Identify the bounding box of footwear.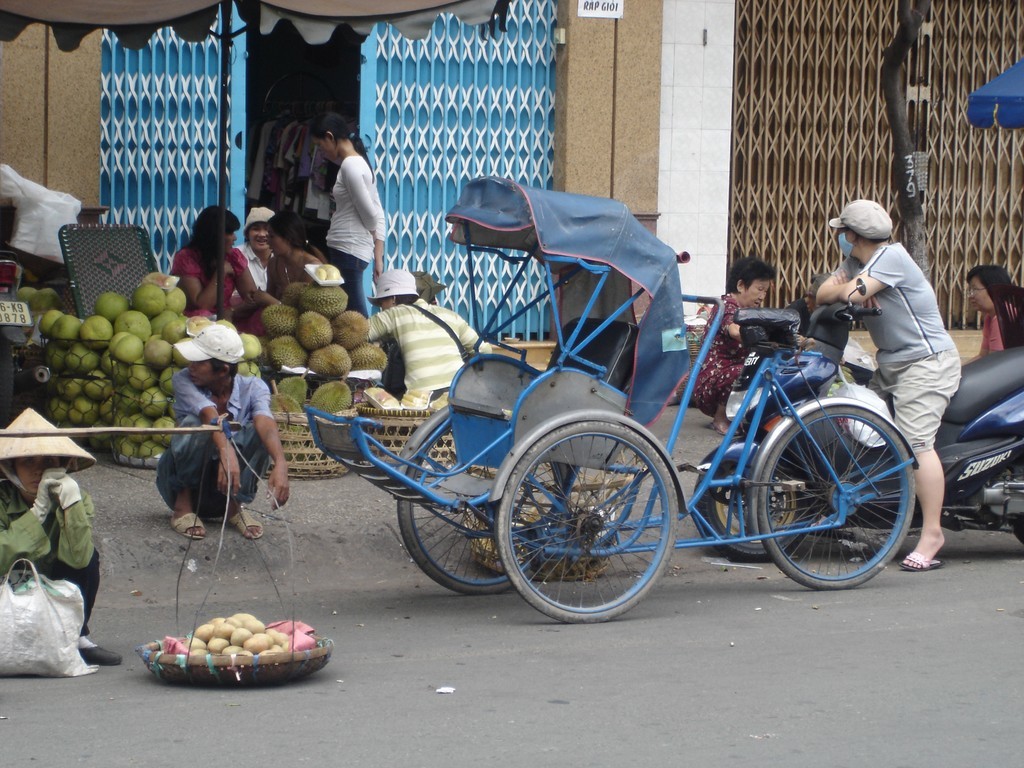
bbox(76, 645, 126, 669).
